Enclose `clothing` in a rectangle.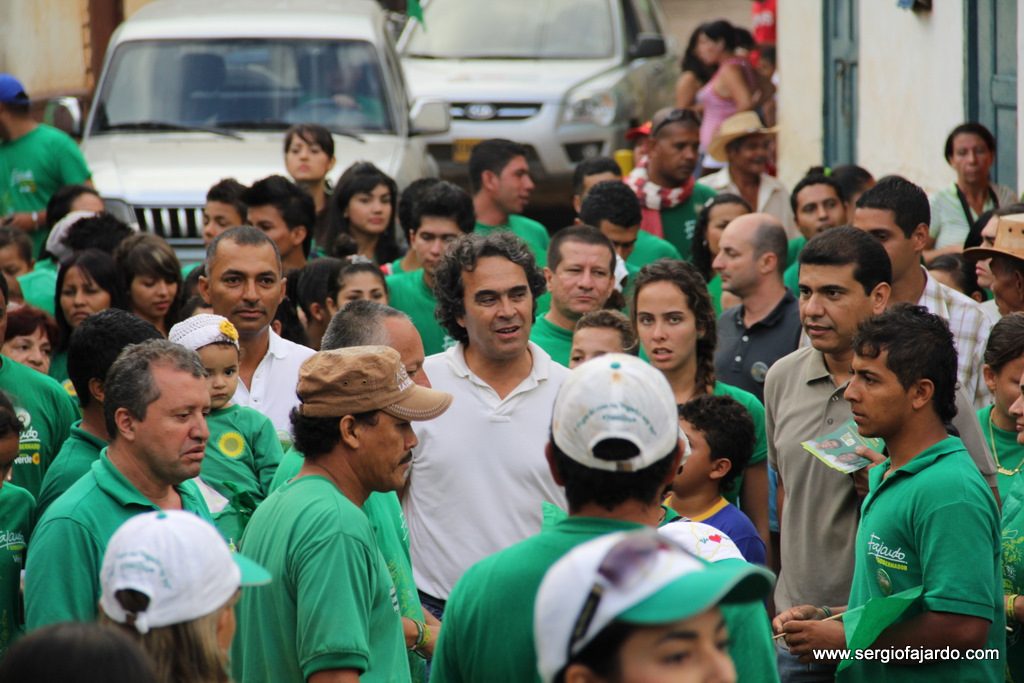
681,57,708,111.
